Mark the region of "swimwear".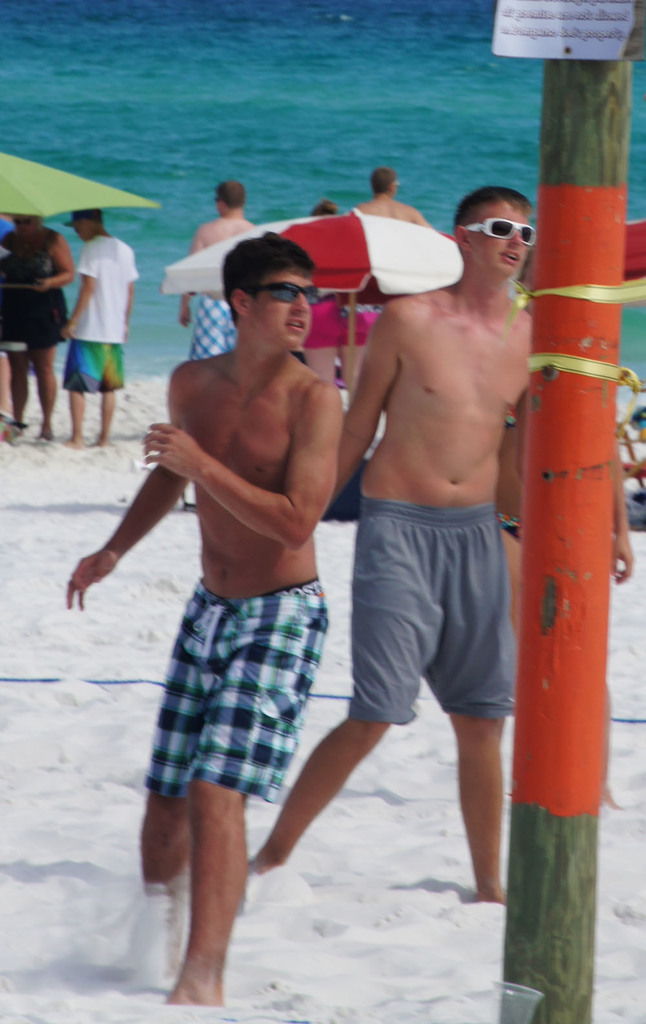
Region: detection(132, 584, 329, 805).
